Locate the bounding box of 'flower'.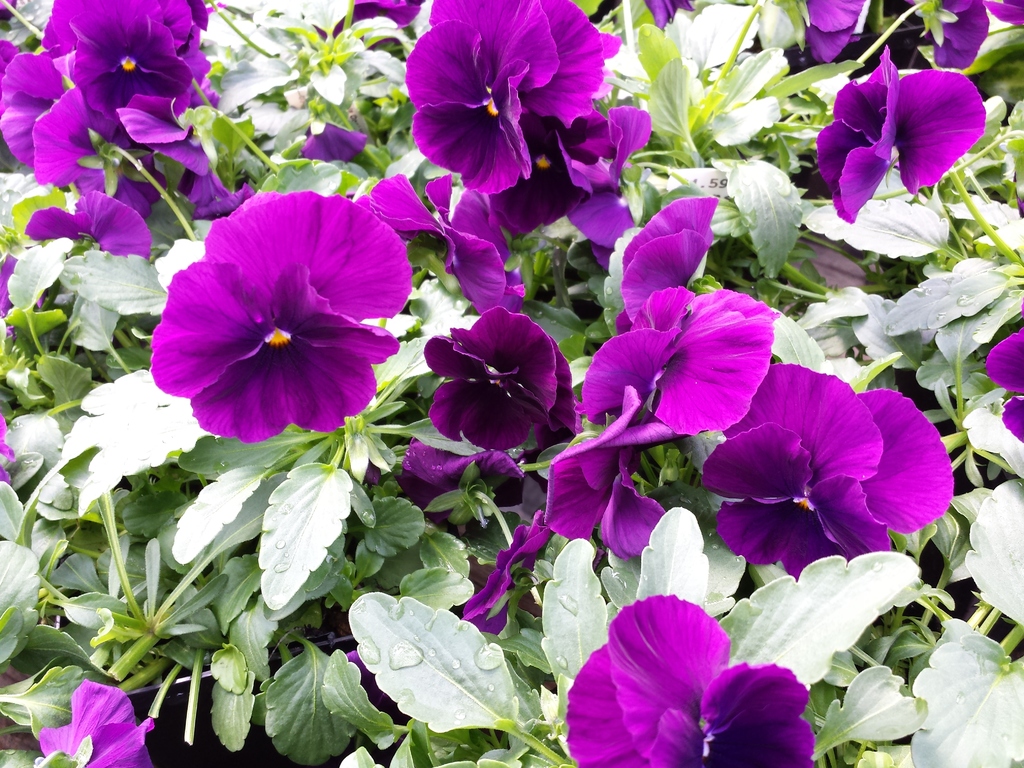
Bounding box: left=38, top=675, right=154, bottom=767.
